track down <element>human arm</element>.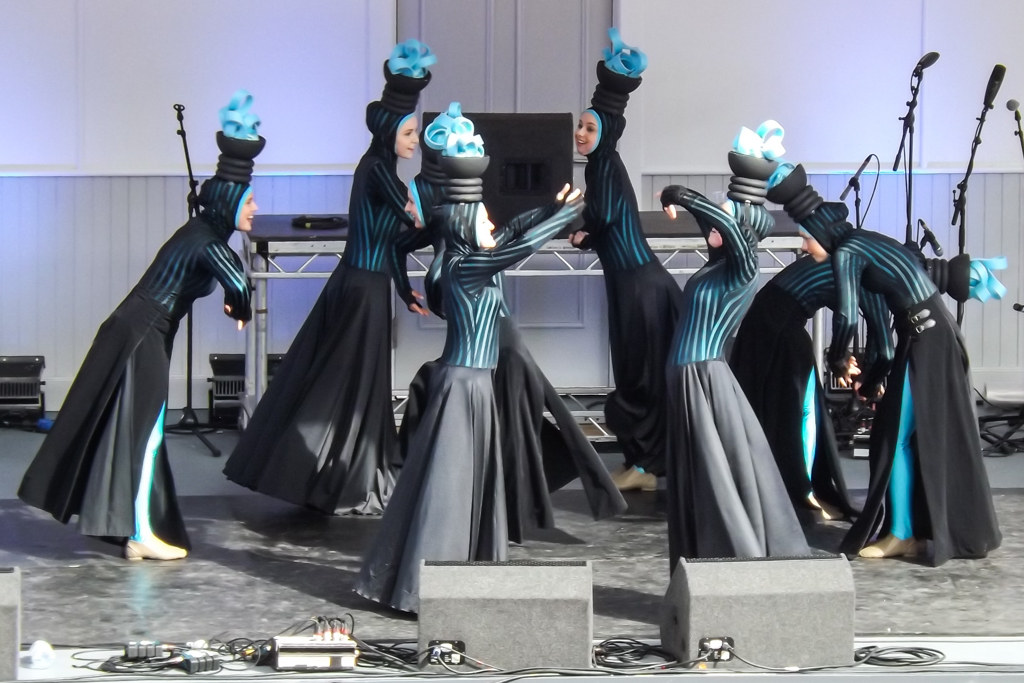
Tracked to (387,247,428,325).
